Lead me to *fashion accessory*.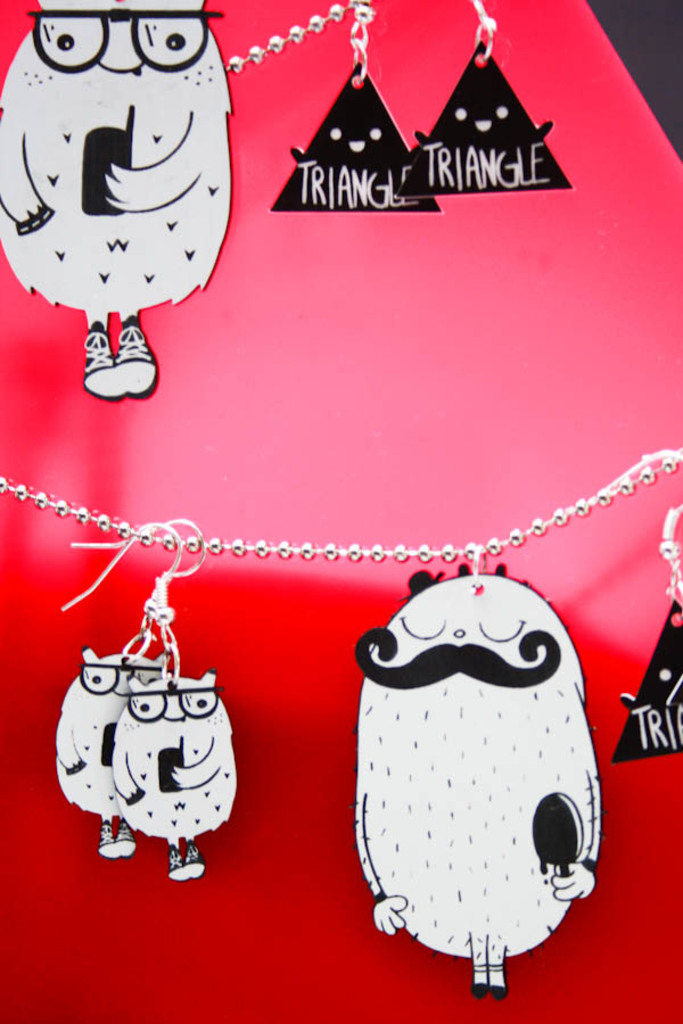
Lead to region(1, 0, 237, 402).
